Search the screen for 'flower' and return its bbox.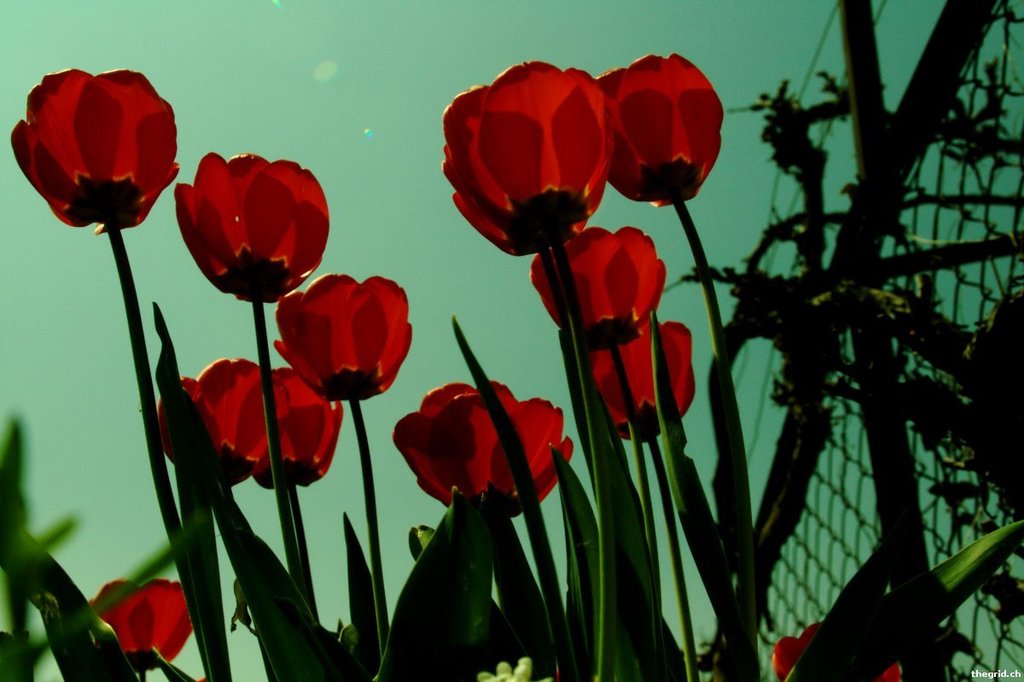
Found: 596,53,721,209.
